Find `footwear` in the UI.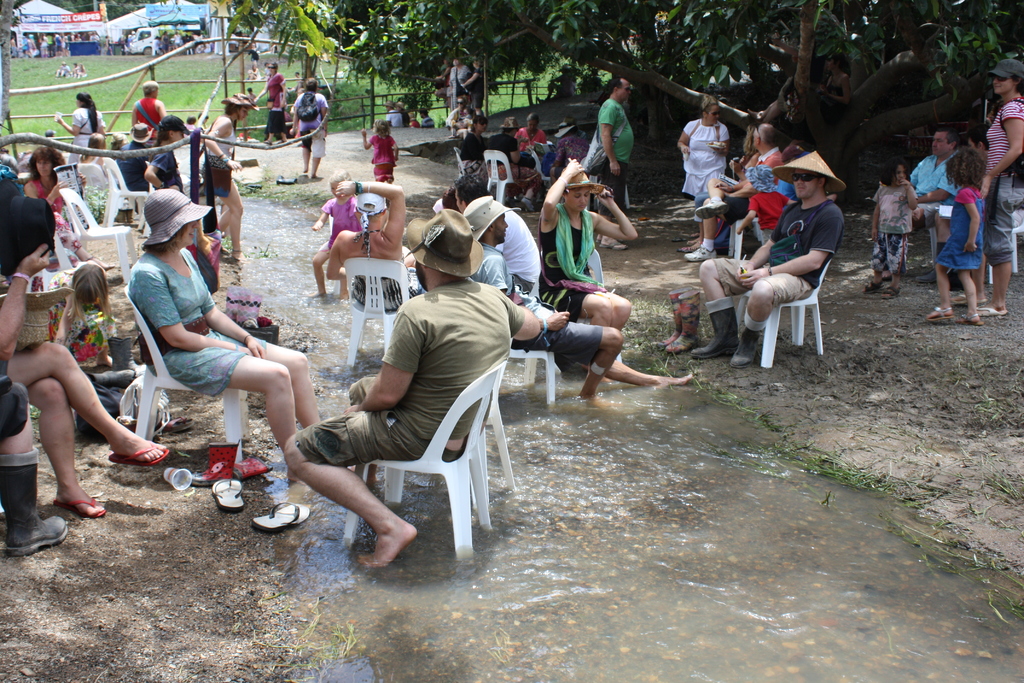
UI element at (914,265,938,283).
